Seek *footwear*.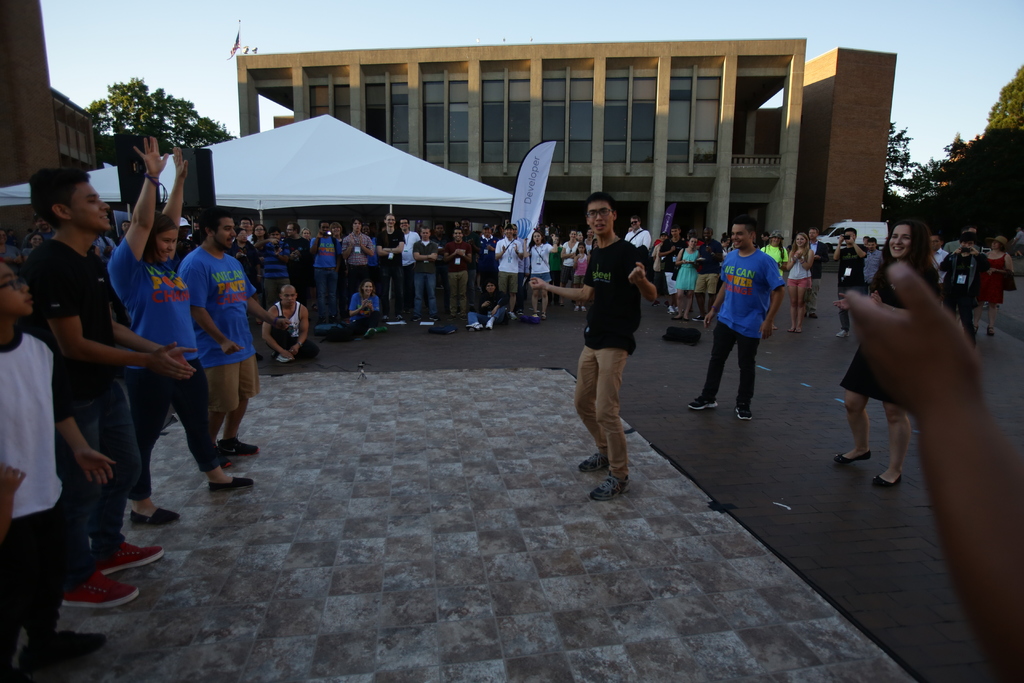
(x1=430, y1=314, x2=440, y2=322).
